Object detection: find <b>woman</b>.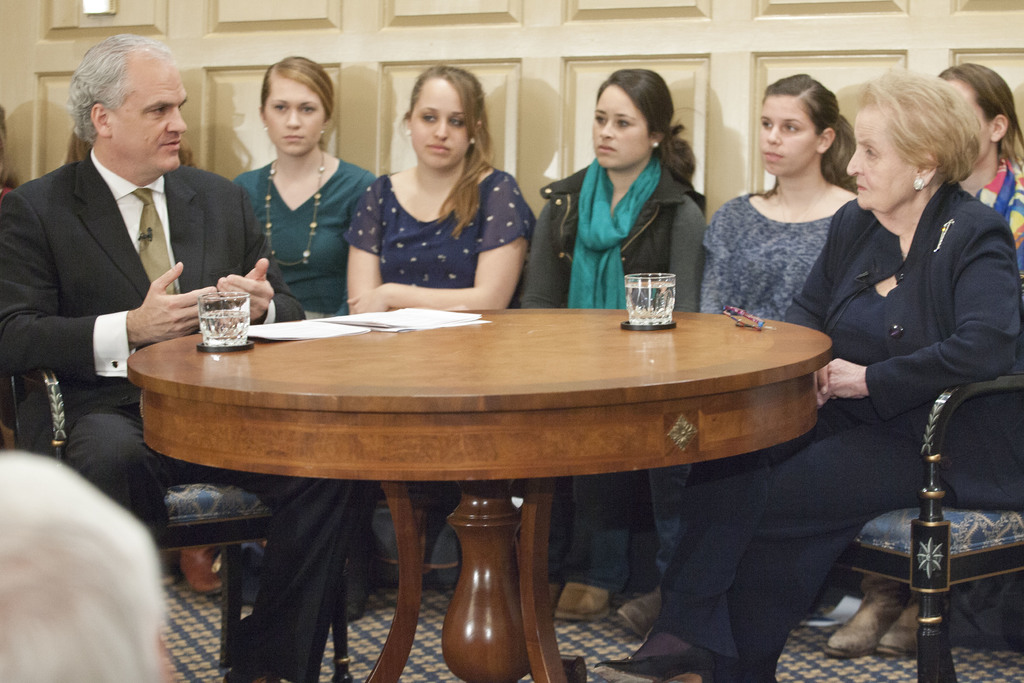
BBox(616, 67, 860, 652).
